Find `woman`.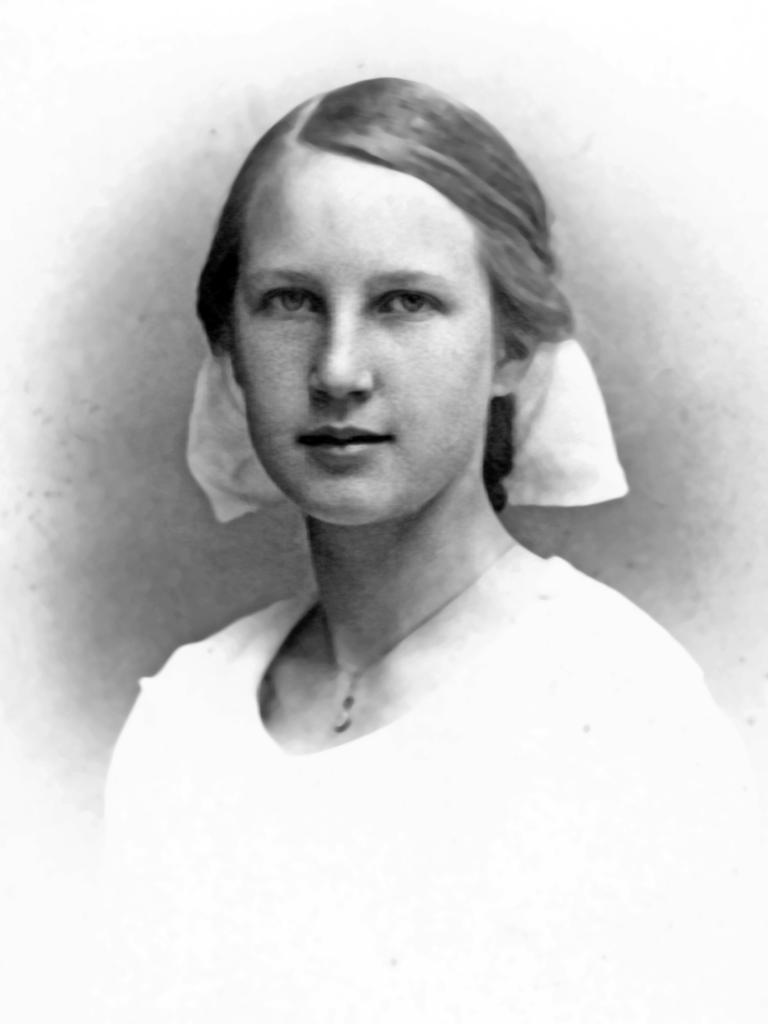
Rect(76, 54, 744, 979).
